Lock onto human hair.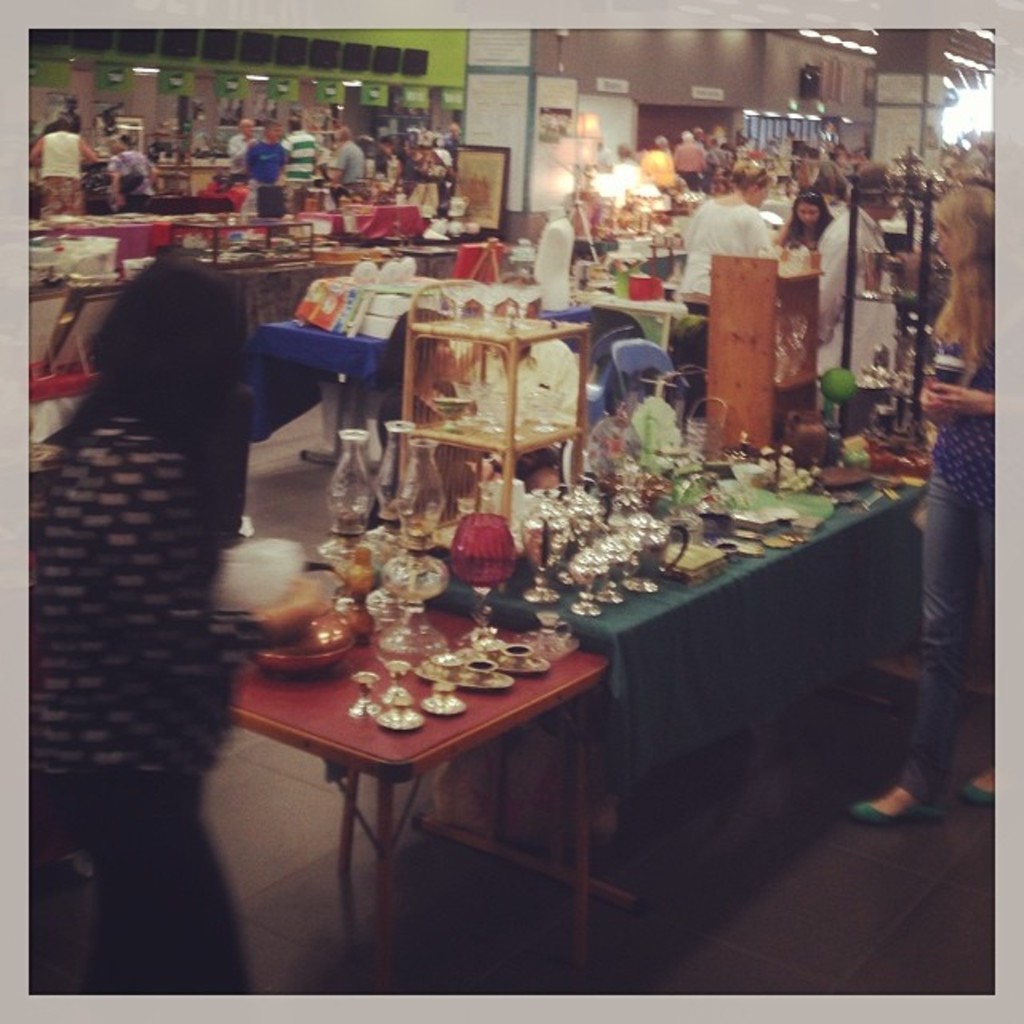
Locked: left=931, top=178, right=995, bottom=387.
